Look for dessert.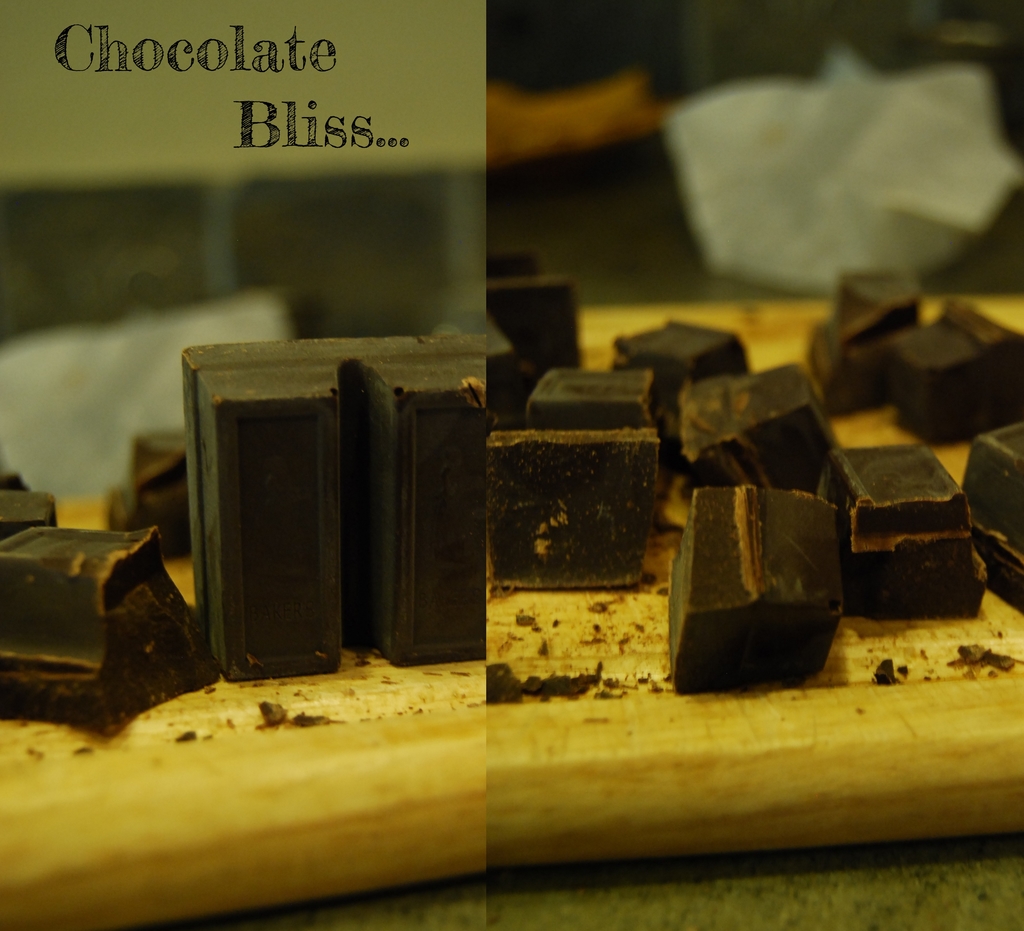
Found: Rect(965, 417, 1023, 612).
